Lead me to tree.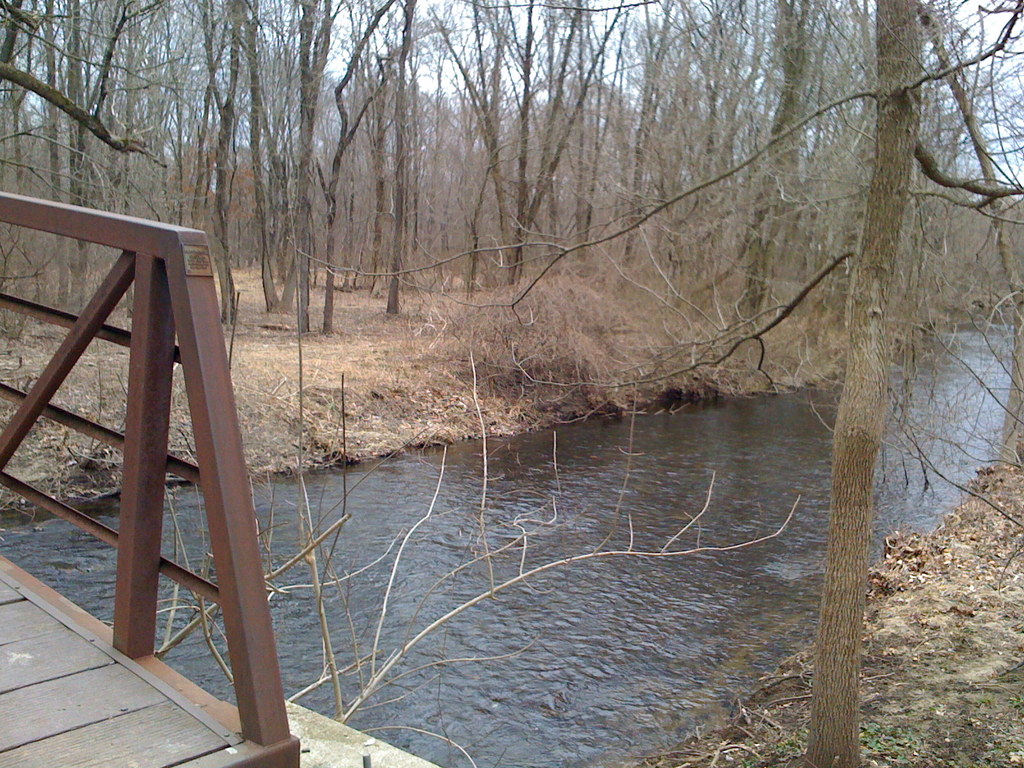
Lead to pyautogui.locateOnScreen(369, 0, 422, 301).
